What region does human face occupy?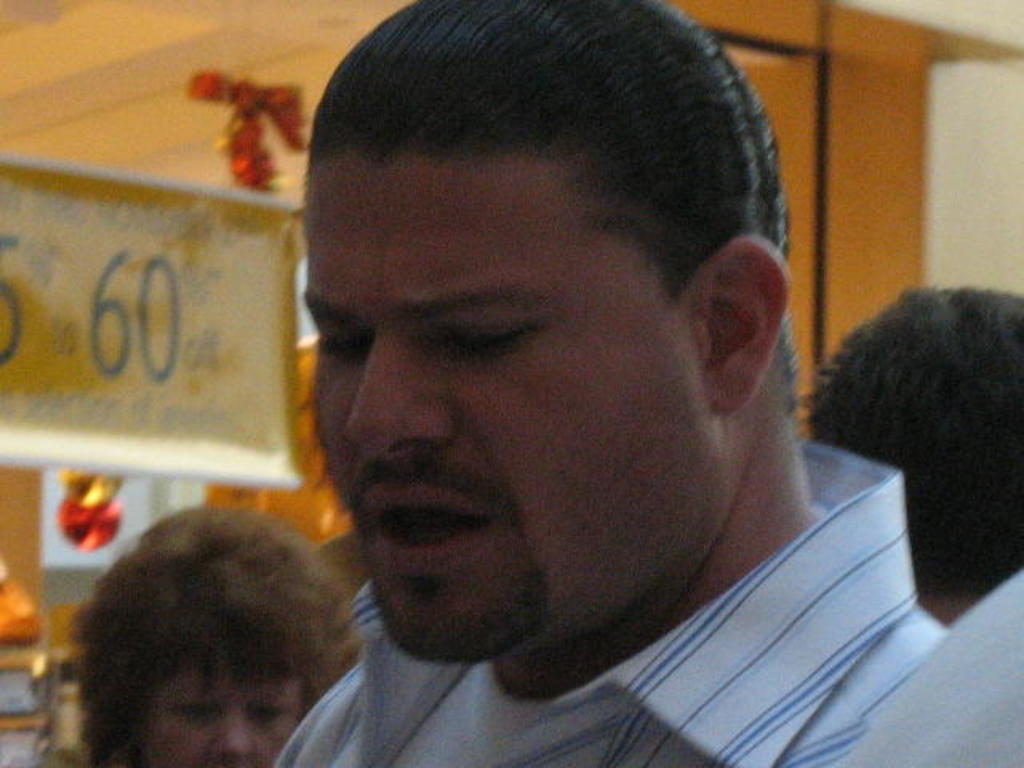
(306, 160, 728, 662).
